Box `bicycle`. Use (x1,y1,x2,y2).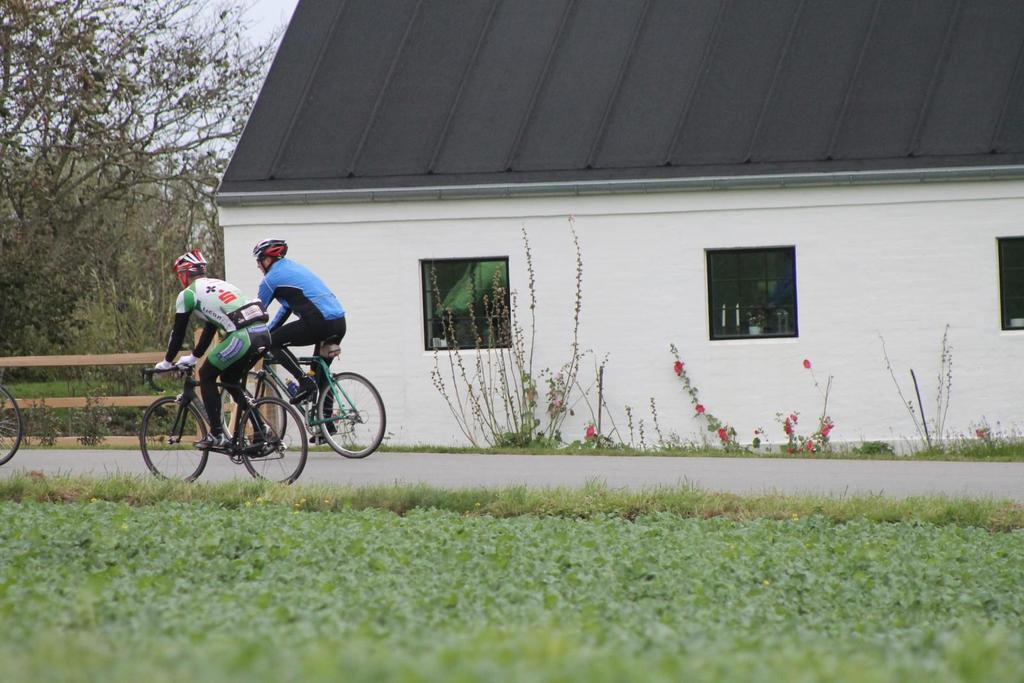
(136,369,308,486).
